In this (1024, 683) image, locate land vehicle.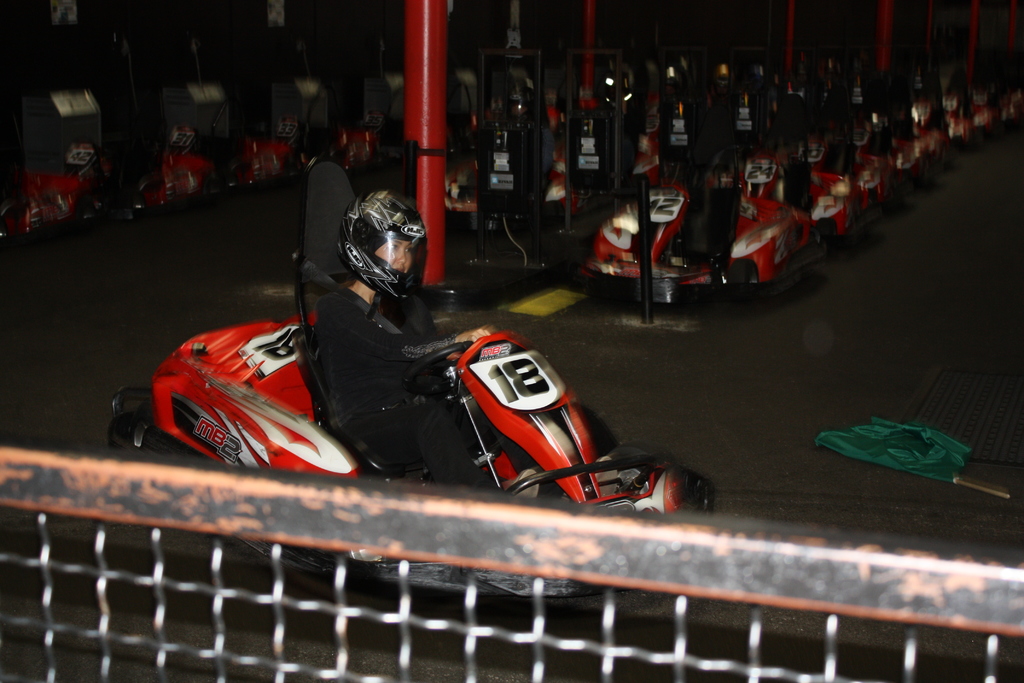
Bounding box: (left=436, top=333, right=682, bottom=511).
